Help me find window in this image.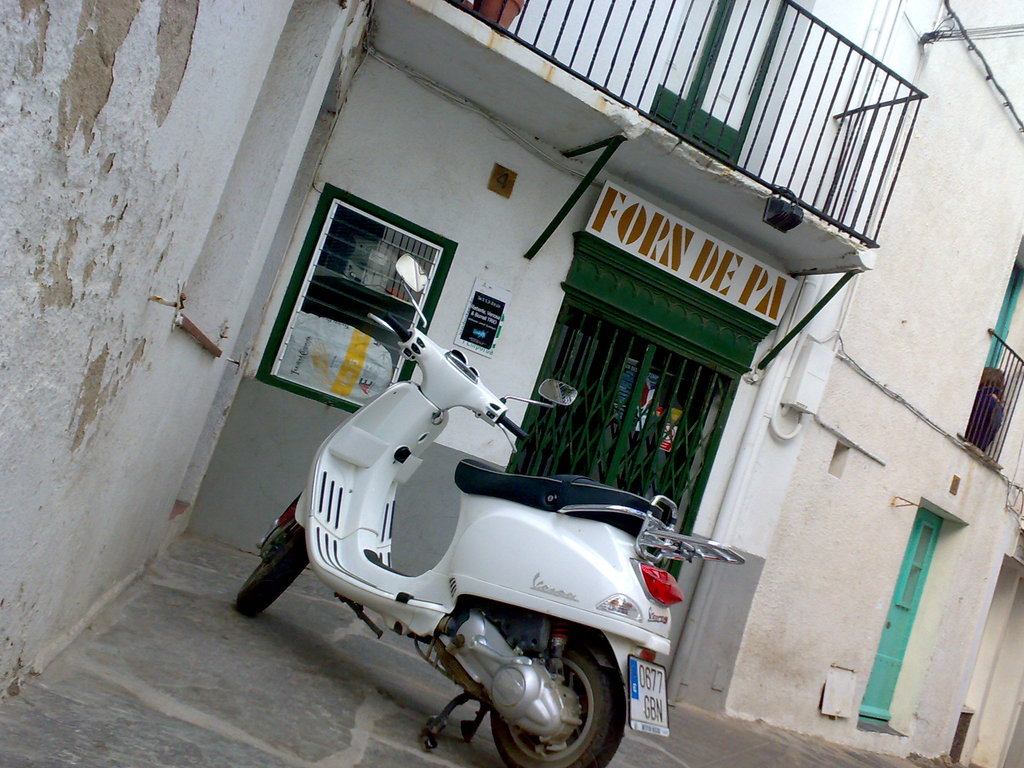
Found it: 244/192/460/385.
